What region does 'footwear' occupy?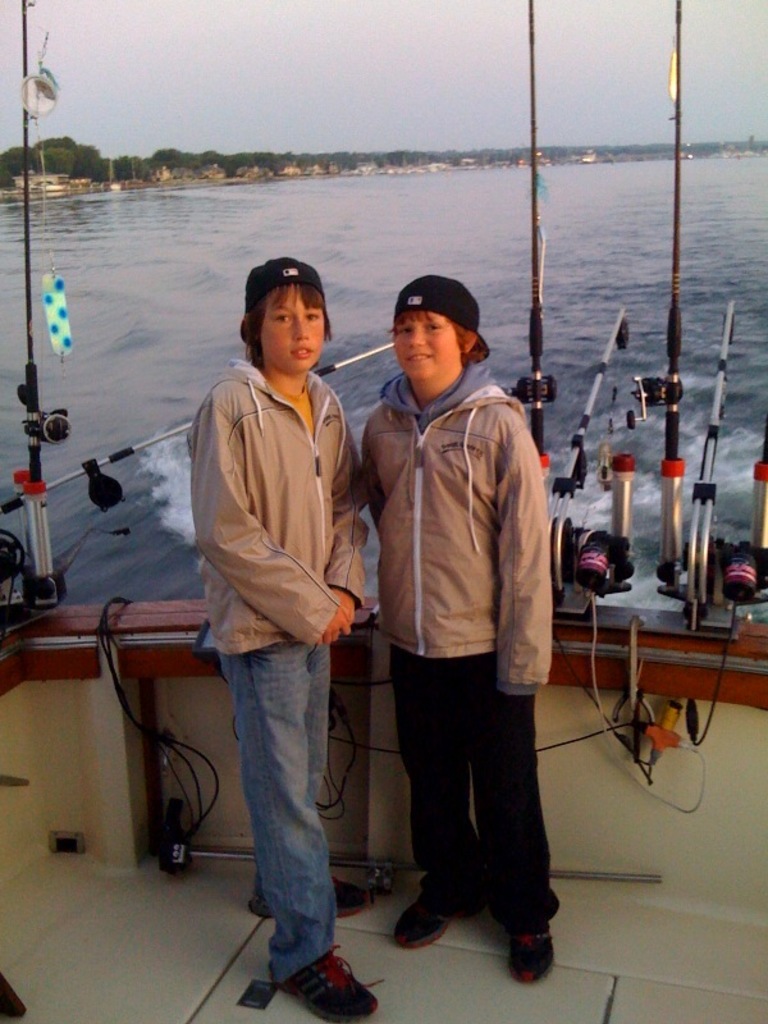
0:970:29:1021.
